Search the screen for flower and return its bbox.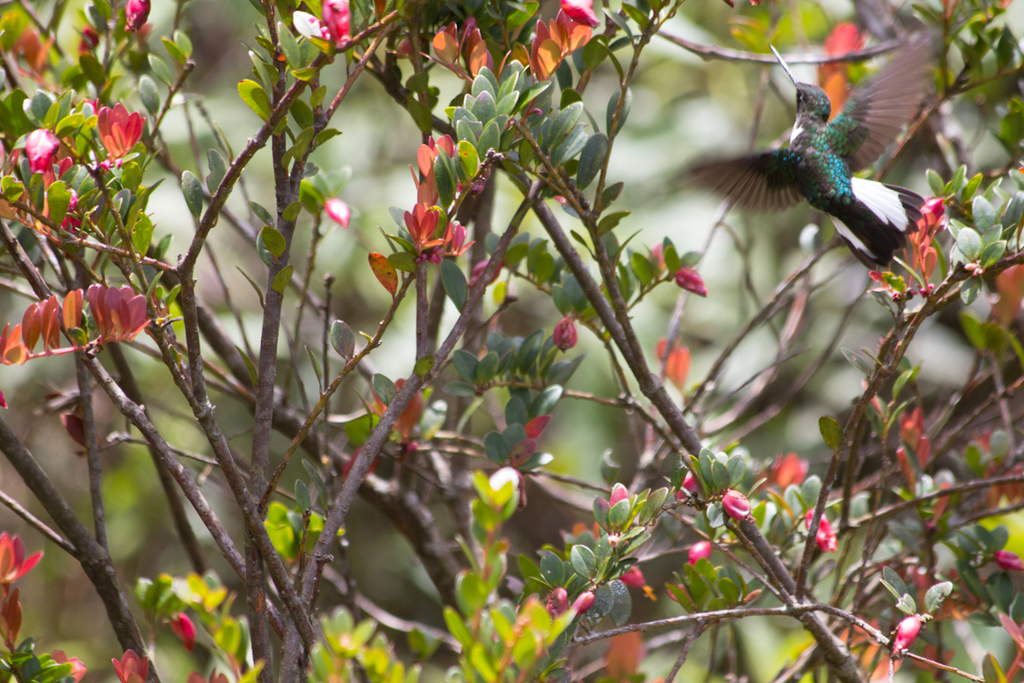
Found: x1=552, y1=314, x2=573, y2=350.
